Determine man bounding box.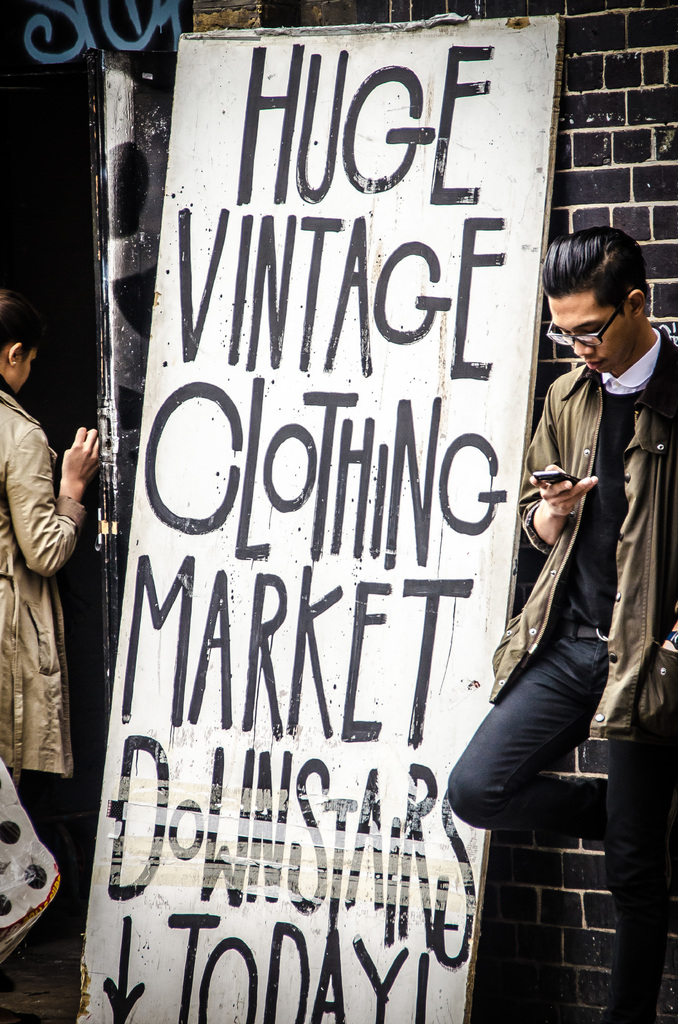
Determined: <box>472,235,650,949</box>.
